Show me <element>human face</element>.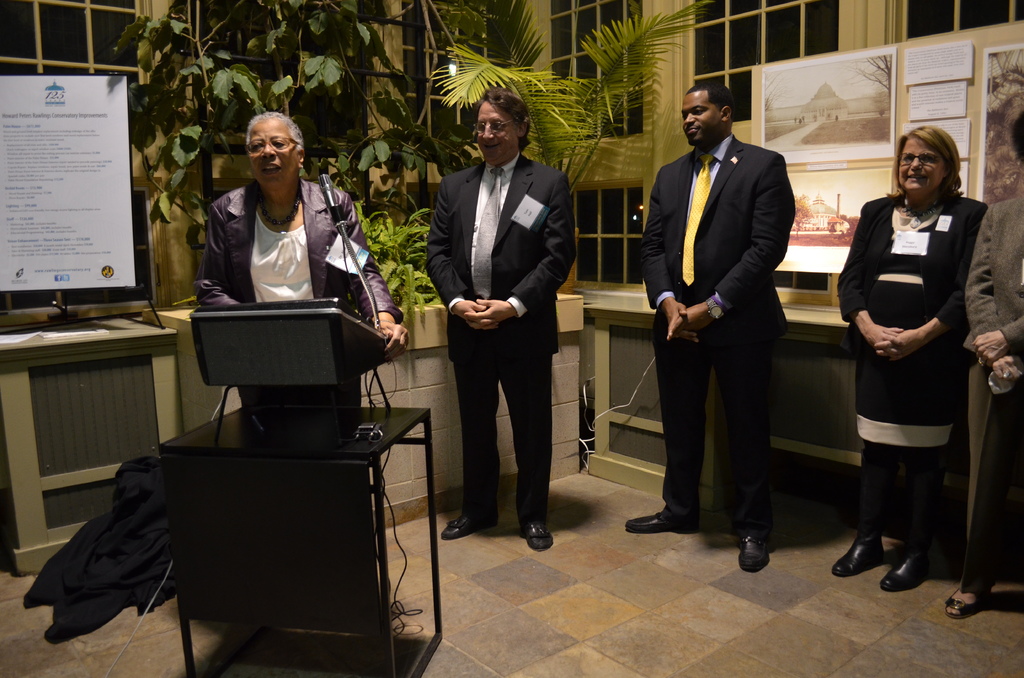
<element>human face</element> is here: <box>476,101,521,160</box>.
